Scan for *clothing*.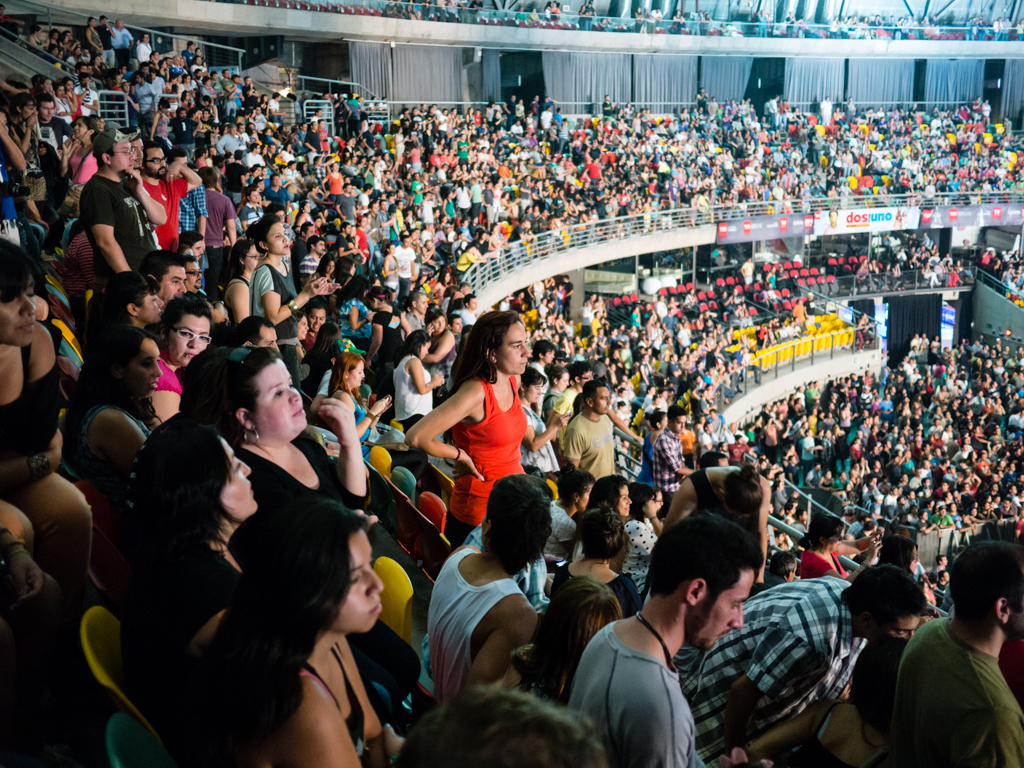
Scan result: rect(807, 465, 827, 482).
